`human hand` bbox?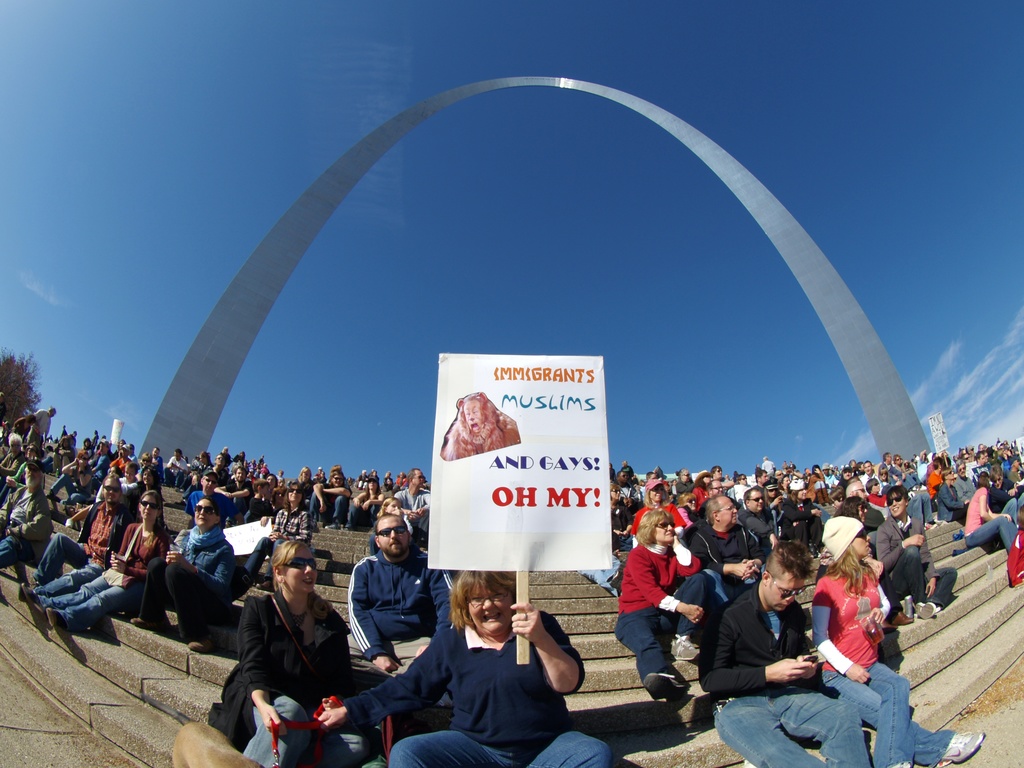
Rect(682, 603, 705, 626)
